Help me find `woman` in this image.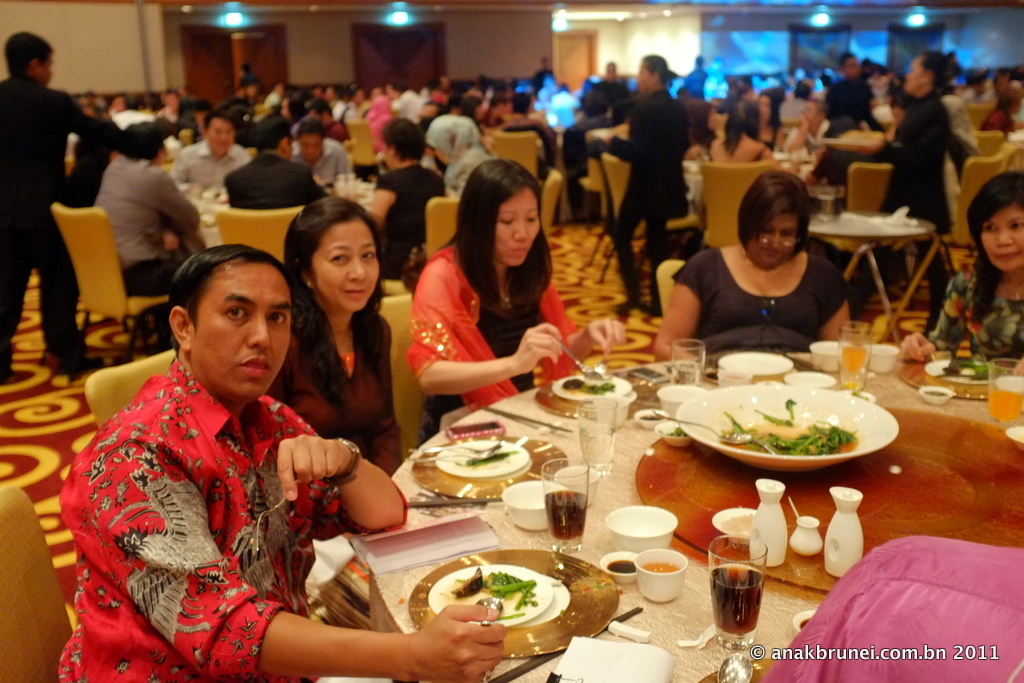
Found it: Rect(752, 90, 779, 151).
